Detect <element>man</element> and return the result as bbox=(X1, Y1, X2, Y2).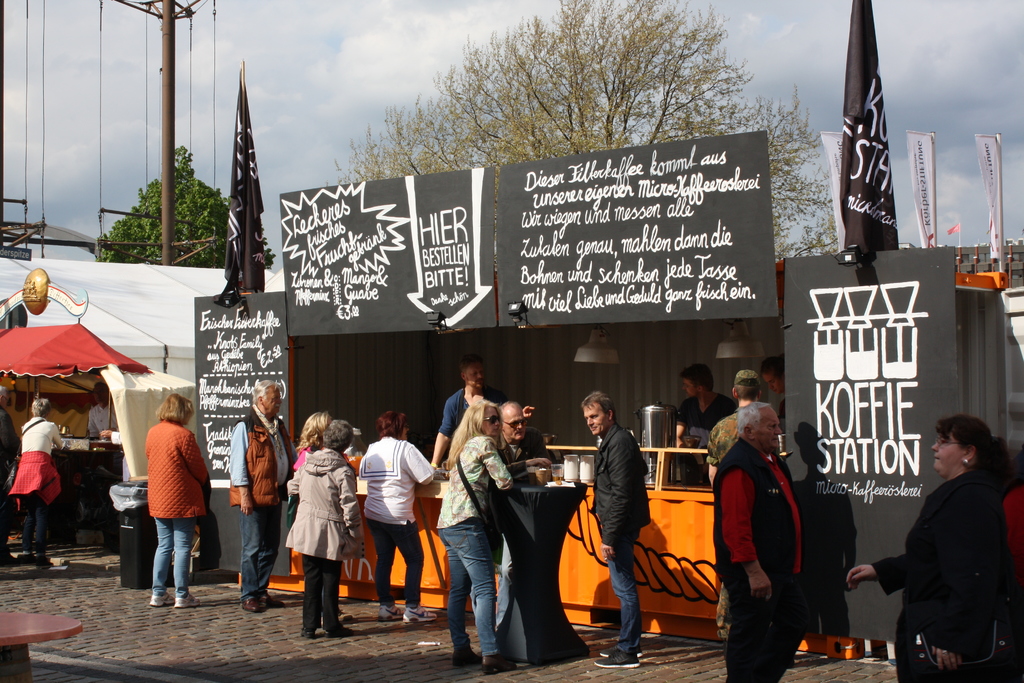
bbox=(724, 387, 826, 666).
